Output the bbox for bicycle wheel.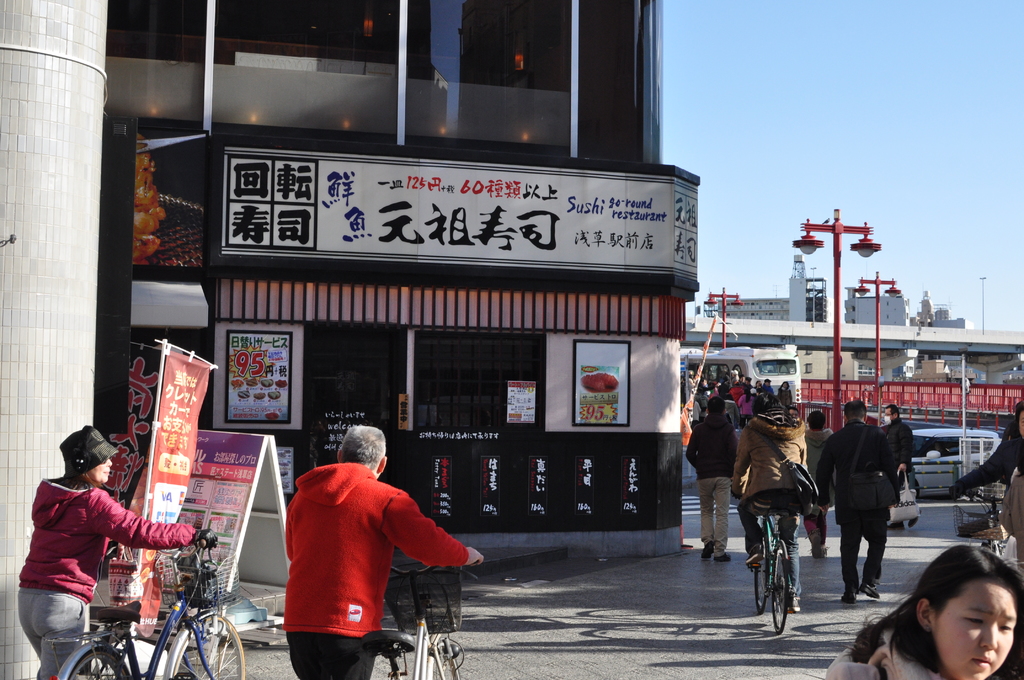
[x1=770, y1=537, x2=791, y2=635].
